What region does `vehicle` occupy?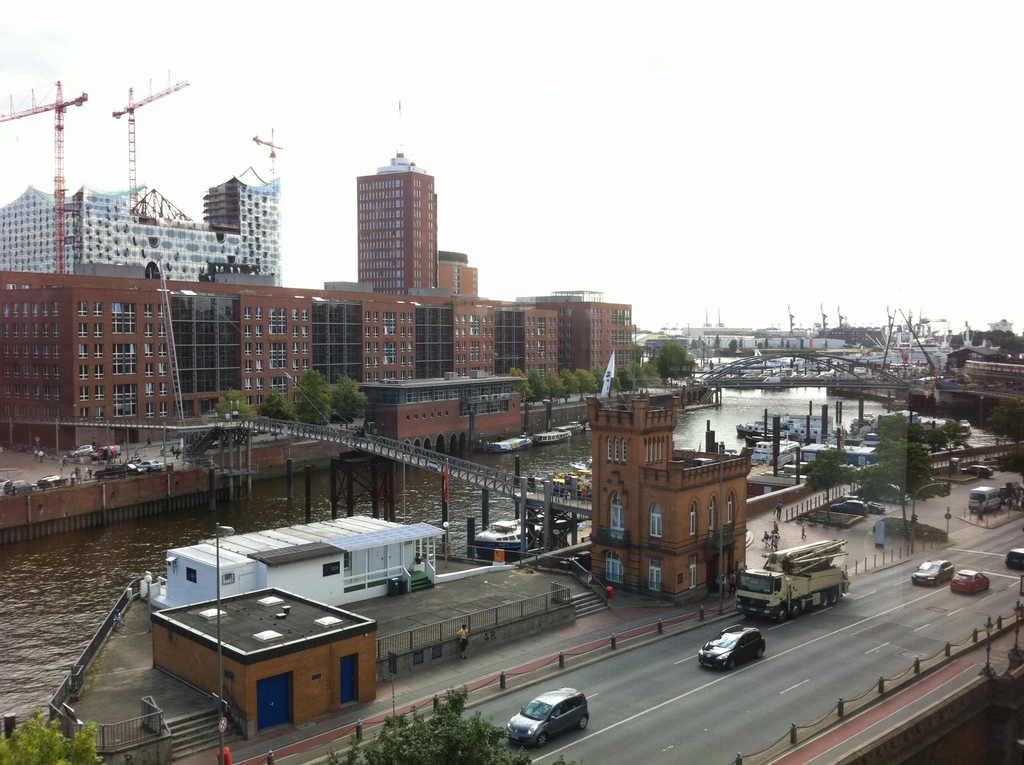
(957, 463, 999, 478).
